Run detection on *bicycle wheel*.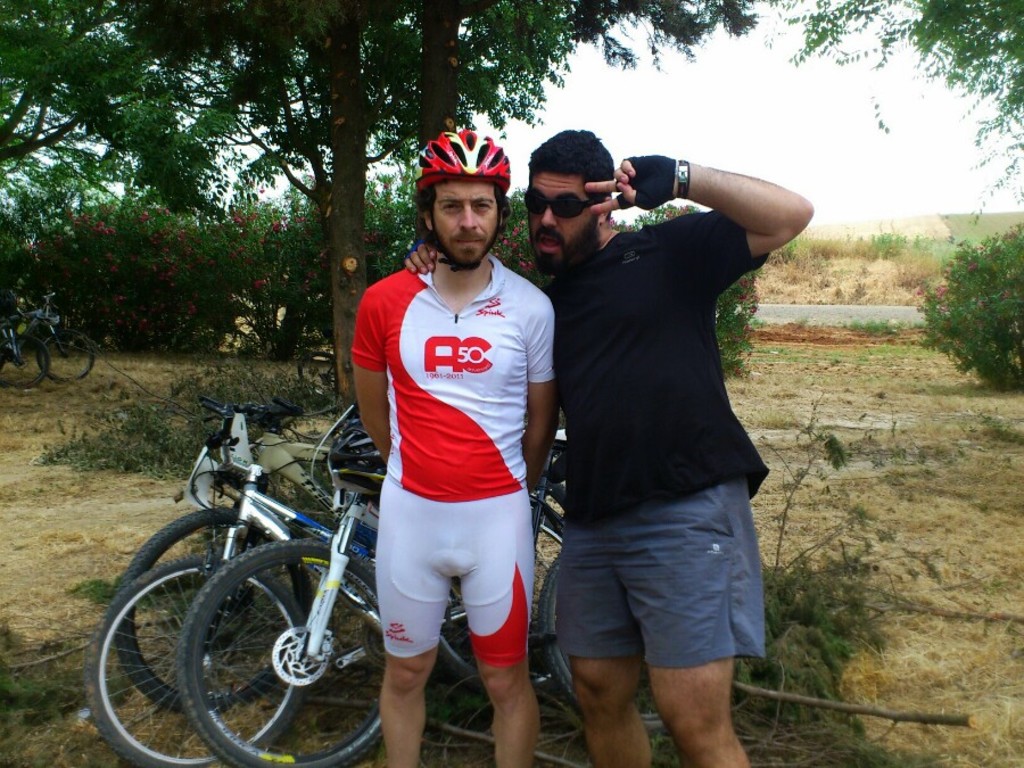
Result: <bbox>36, 329, 97, 375</bbox>.
